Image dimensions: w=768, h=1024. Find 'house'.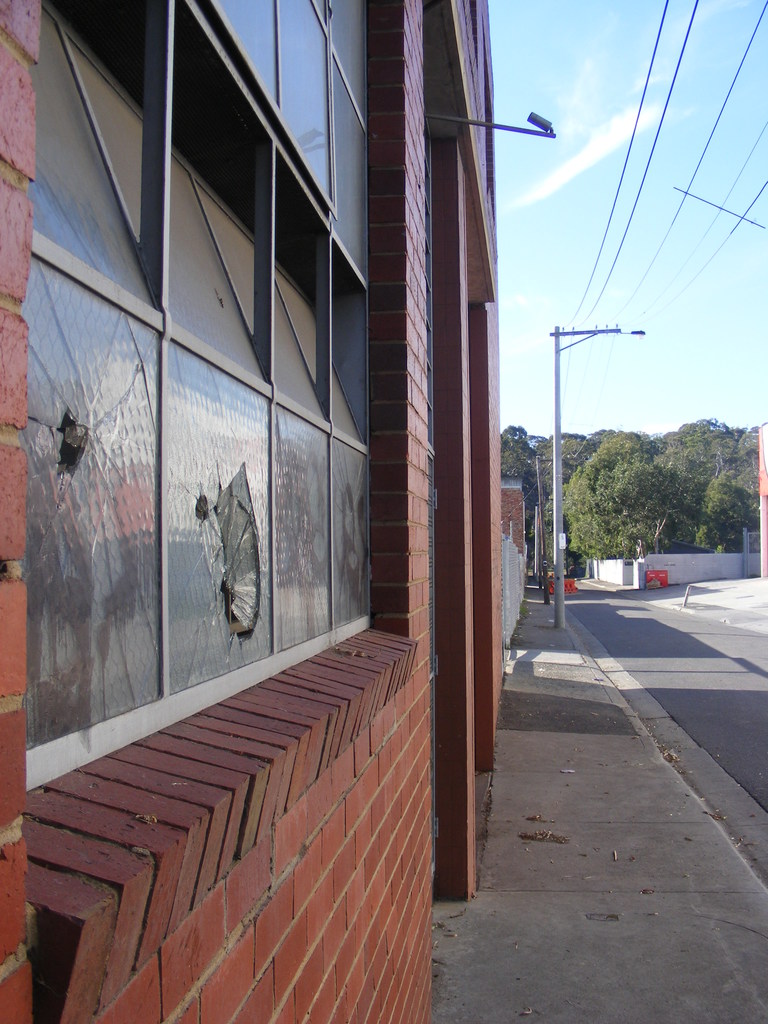
6/1/515/1023.
